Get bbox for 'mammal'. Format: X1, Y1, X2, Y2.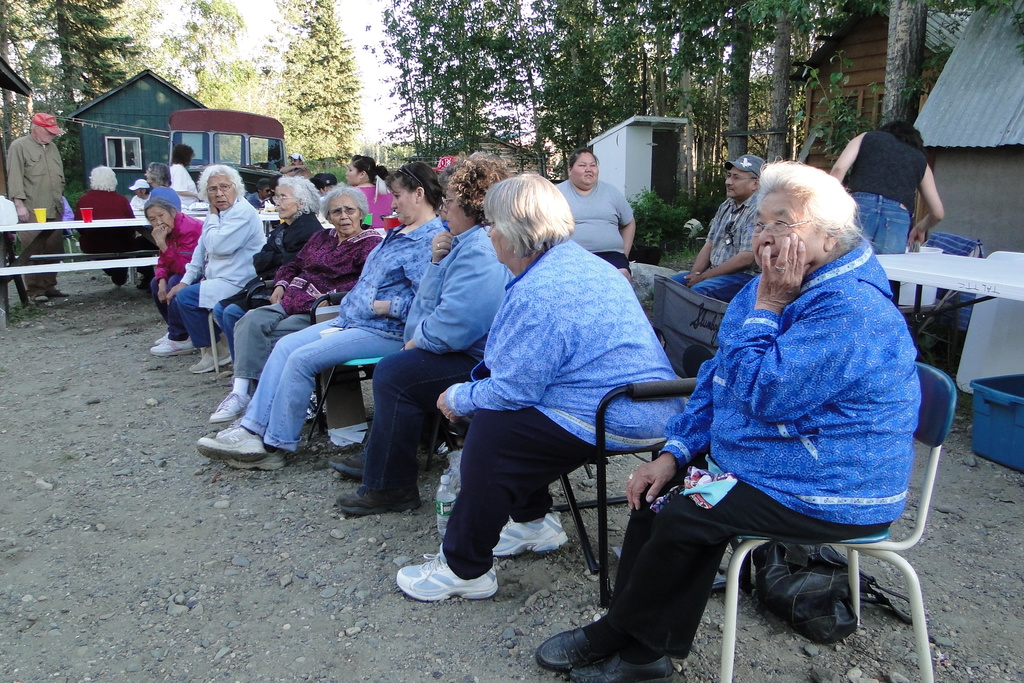
326, 147, 508, 511.
